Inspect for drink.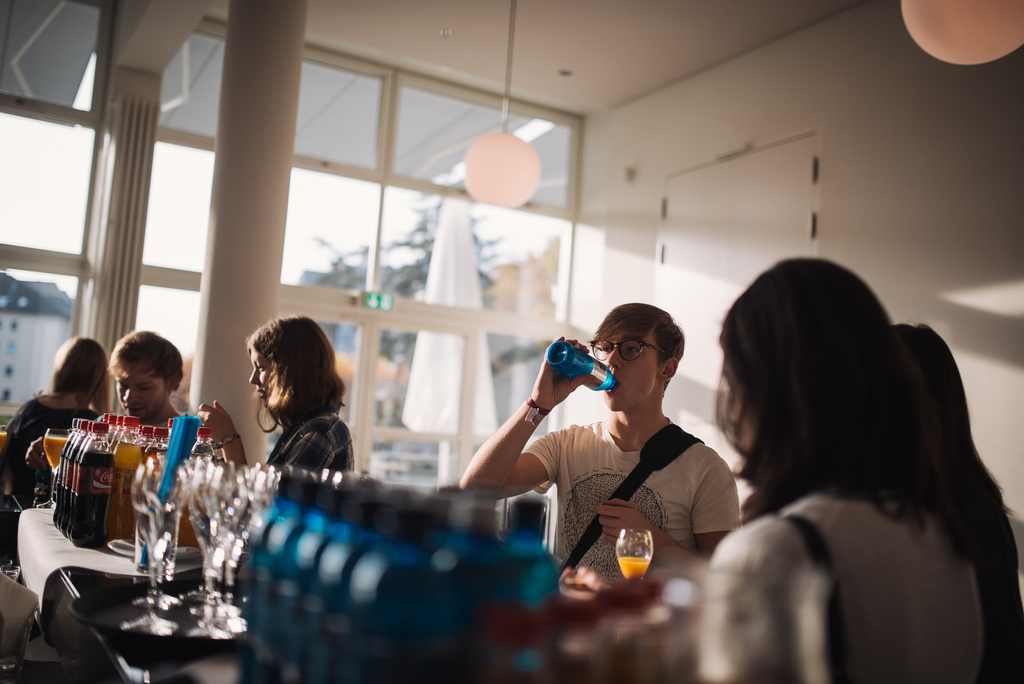
Inspection: 620, 551, 650, 580.
